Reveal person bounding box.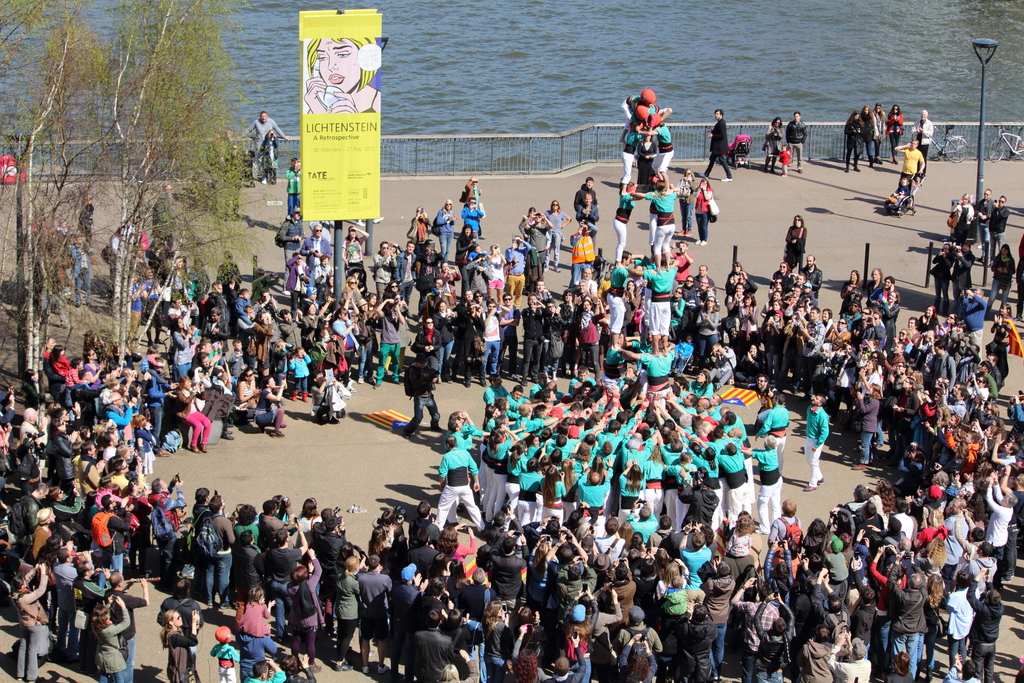
Revealed: l=254, t=129, r=282, b=180.
